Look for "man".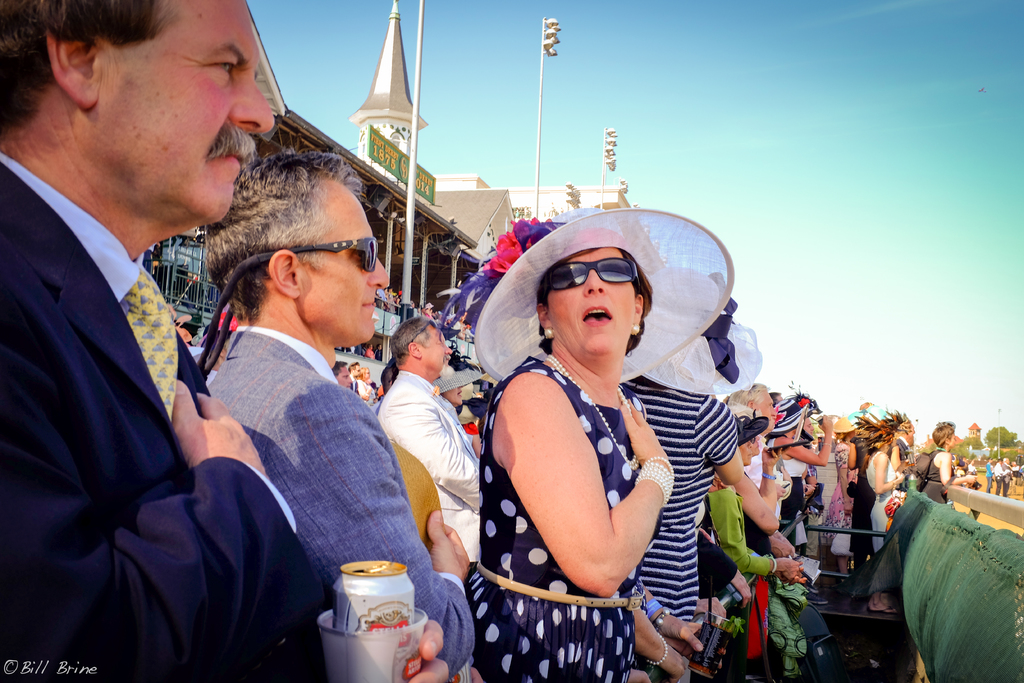
Found: Rect(206, 146, 473, 682).
